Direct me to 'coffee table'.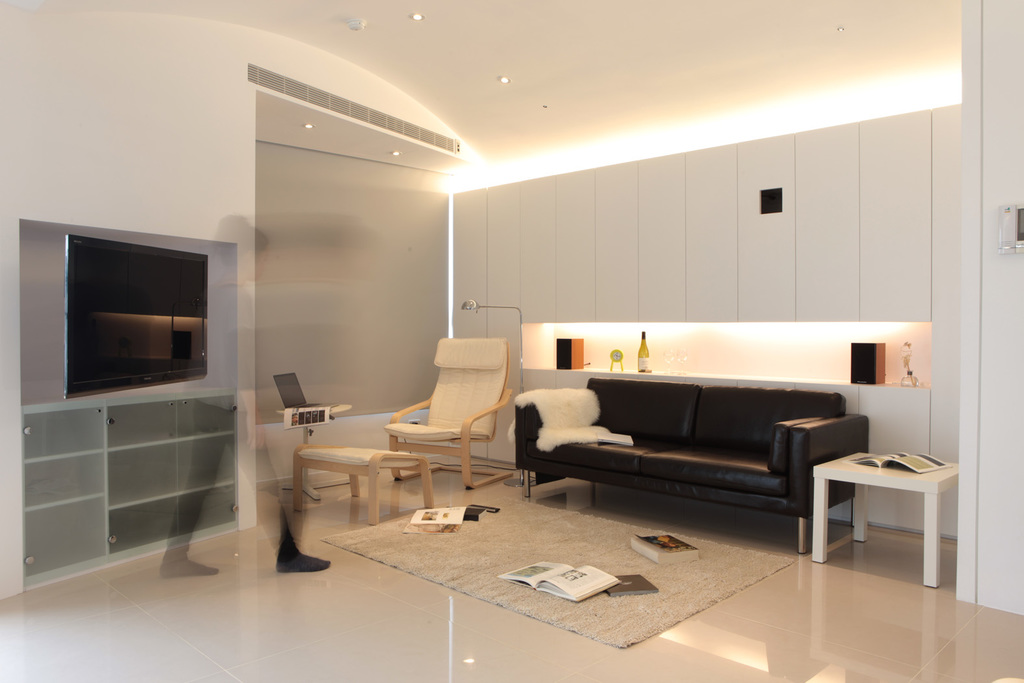
Direction: 822:438:964:578.
